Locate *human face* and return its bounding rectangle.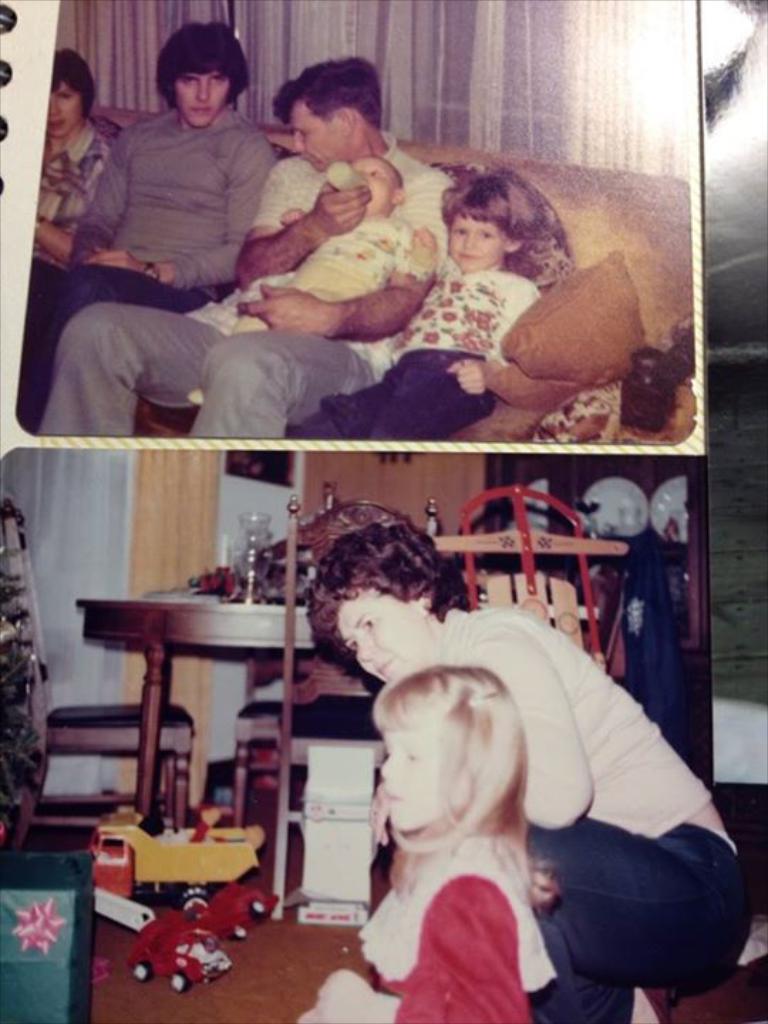
bbox(292, 92, 360, 181).
